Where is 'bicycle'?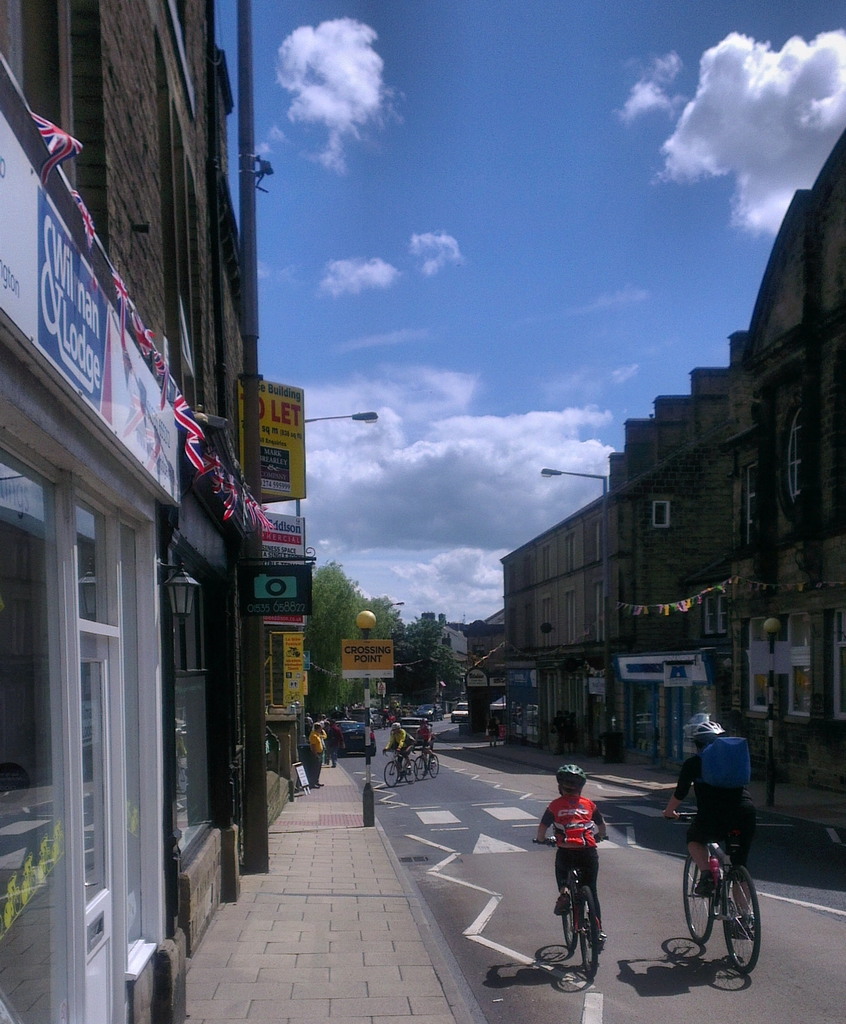
531,833,608,977.
